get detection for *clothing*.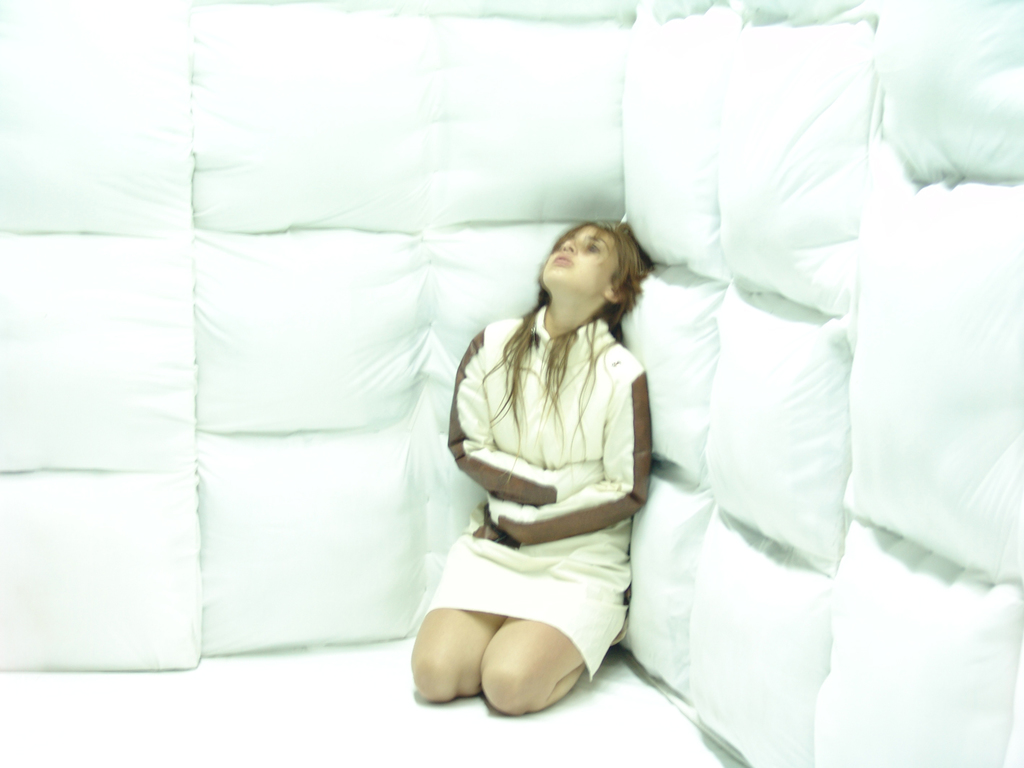
Detection: 408:294:663:676.
